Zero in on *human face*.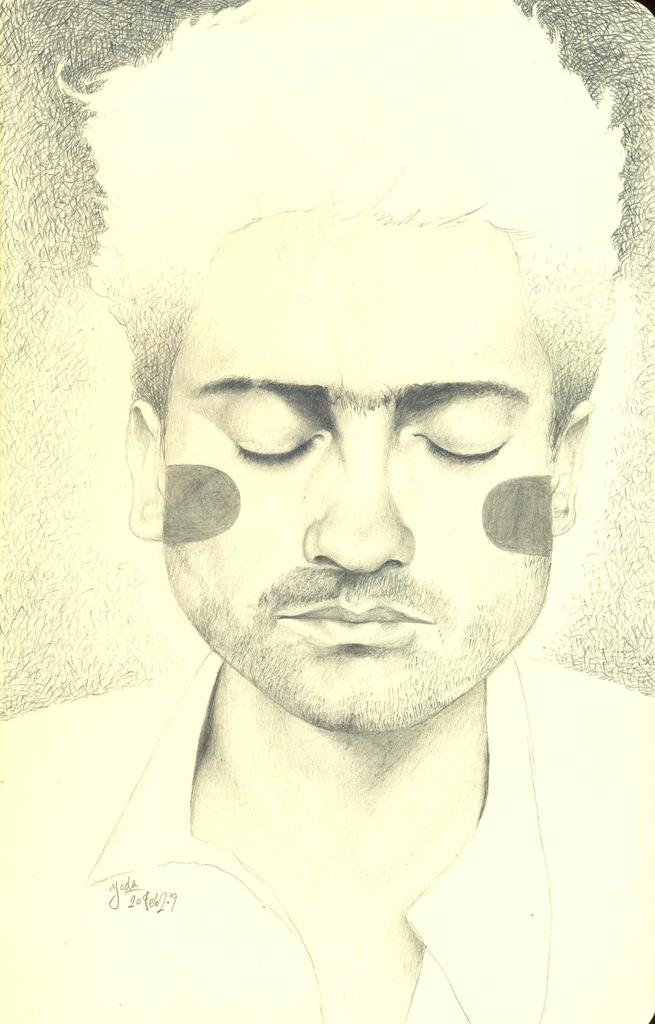
Zeroed in: 161/204/551/730.
